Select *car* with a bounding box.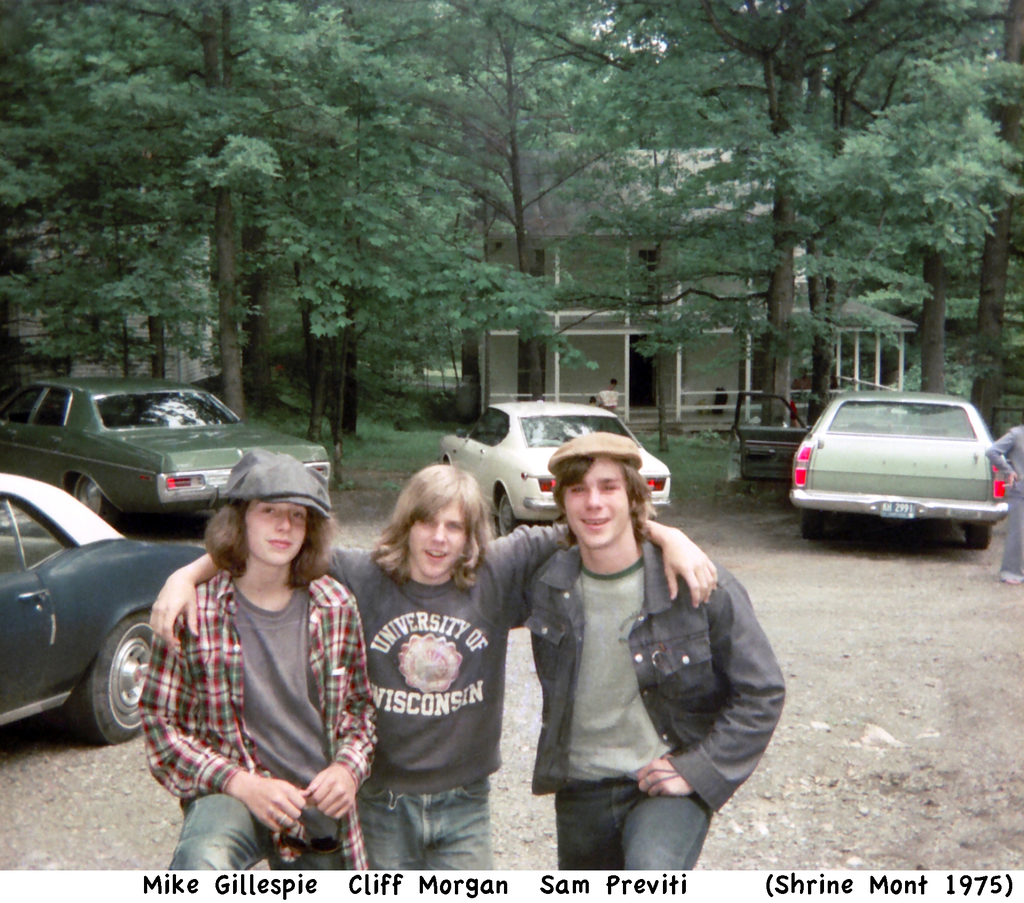
crop(781, 397, 1016, 567).
